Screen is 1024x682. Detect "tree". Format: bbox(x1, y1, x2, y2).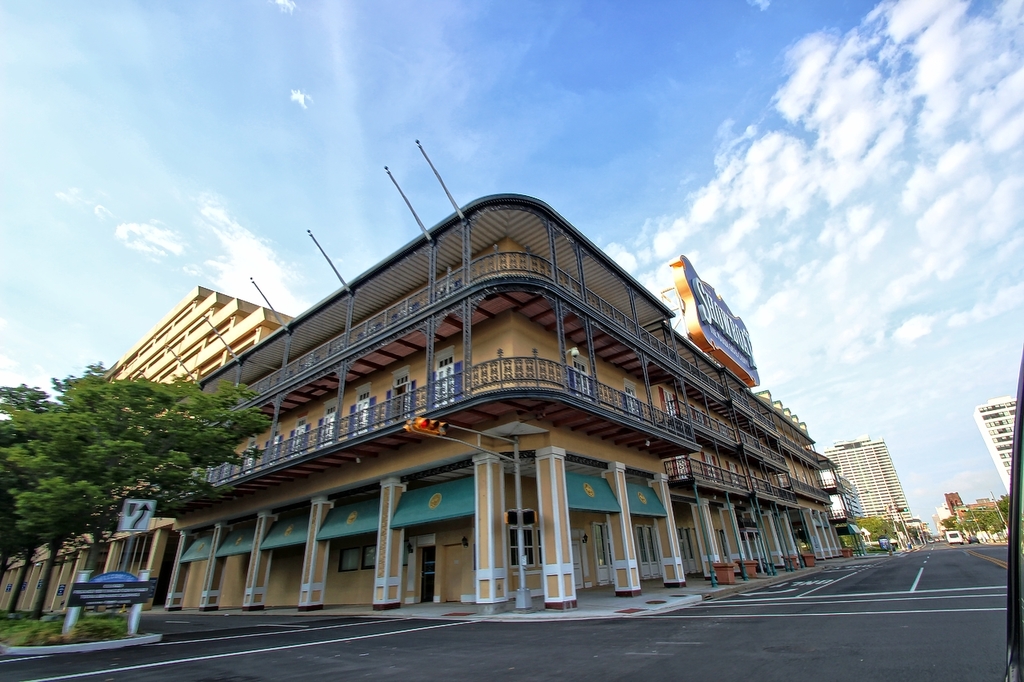
bbox(0, 372, 277, 547).
